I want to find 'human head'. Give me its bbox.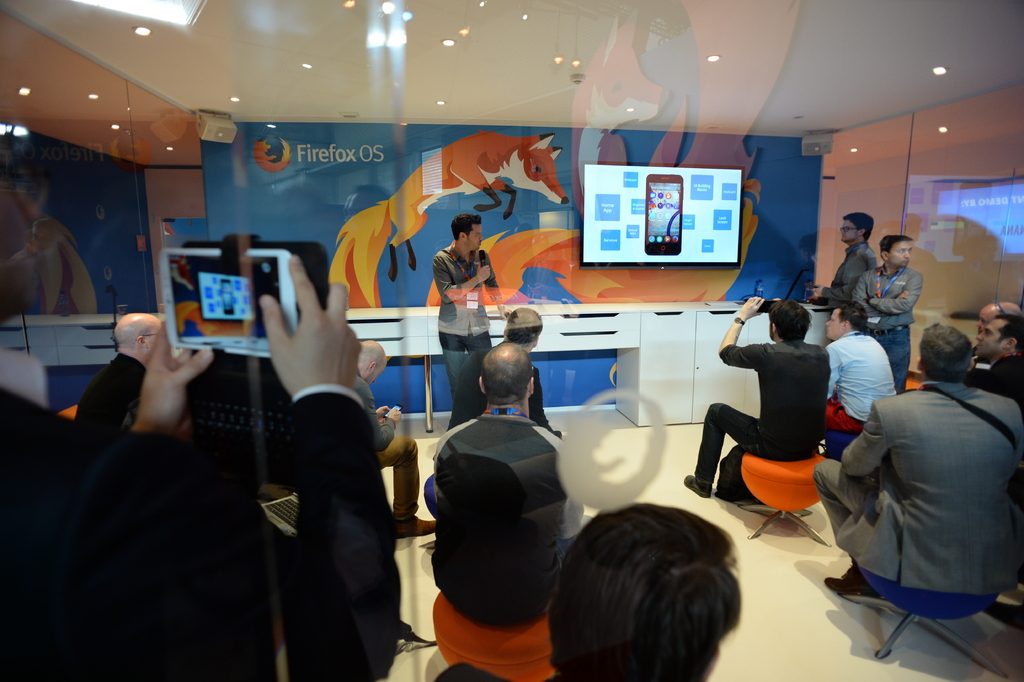
{"left": 826, "top": 299, "right": 870, "bottom": 342}.
